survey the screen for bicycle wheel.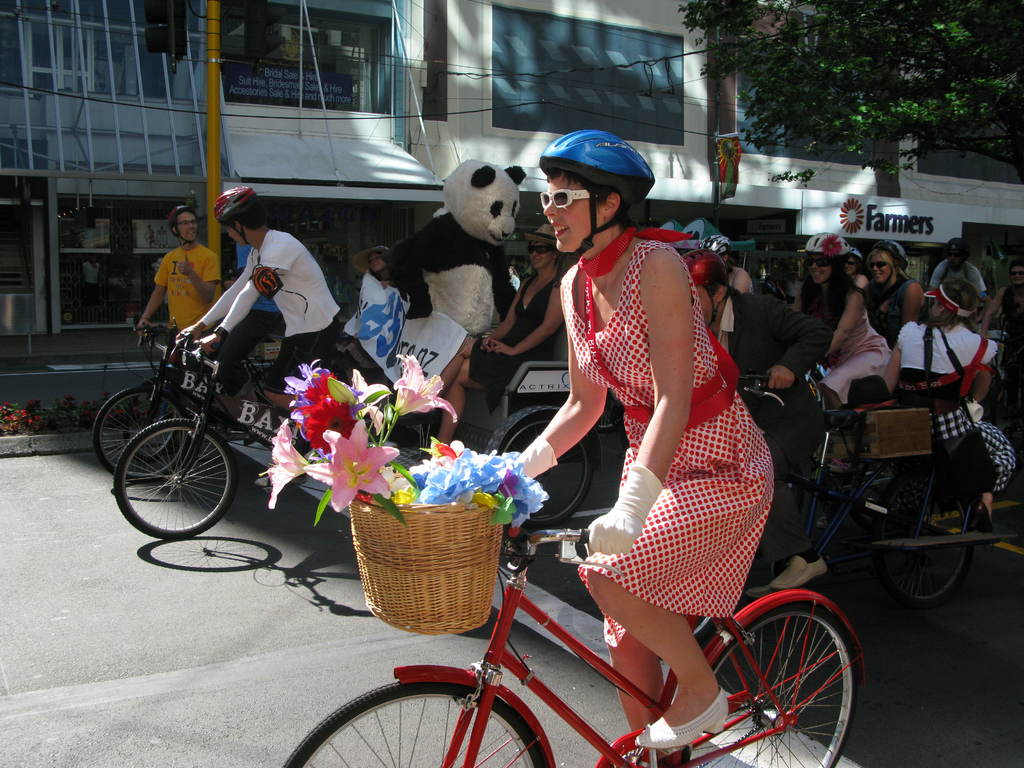
Survey found: 109/415/239/545.
